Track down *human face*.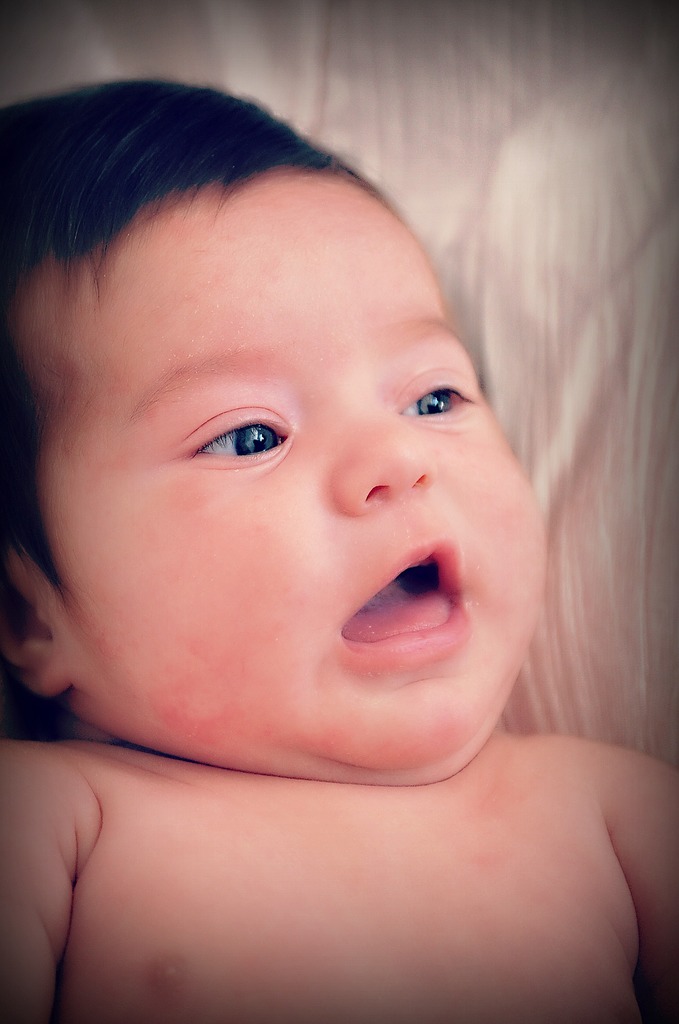
Tracked to box(15, 168, 541, 785).
